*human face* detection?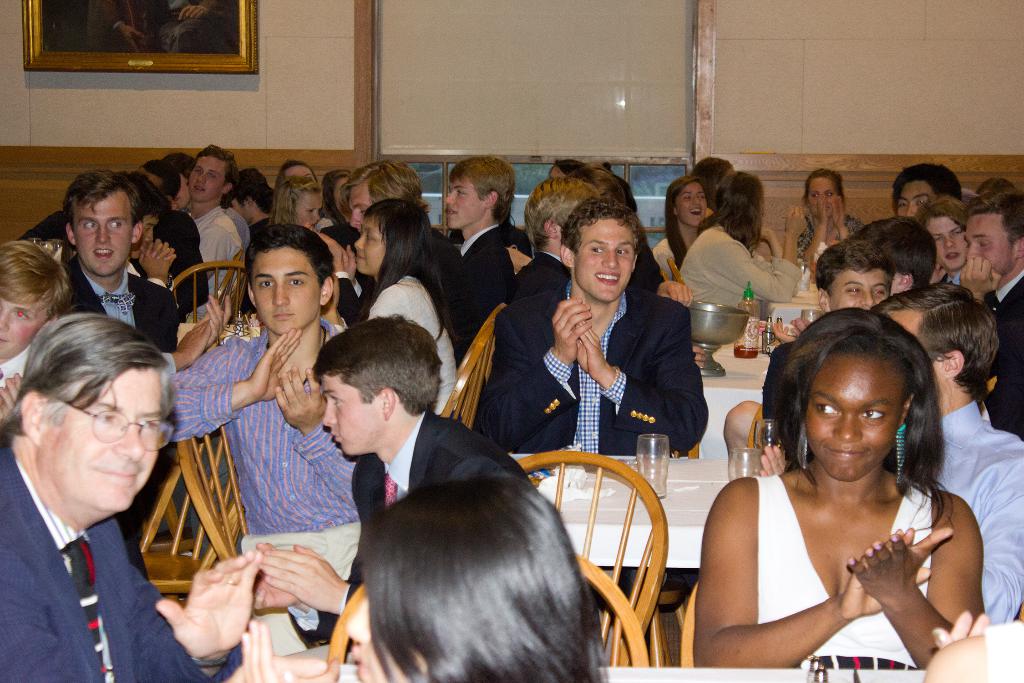
locate(358, 597, 432, 682)
